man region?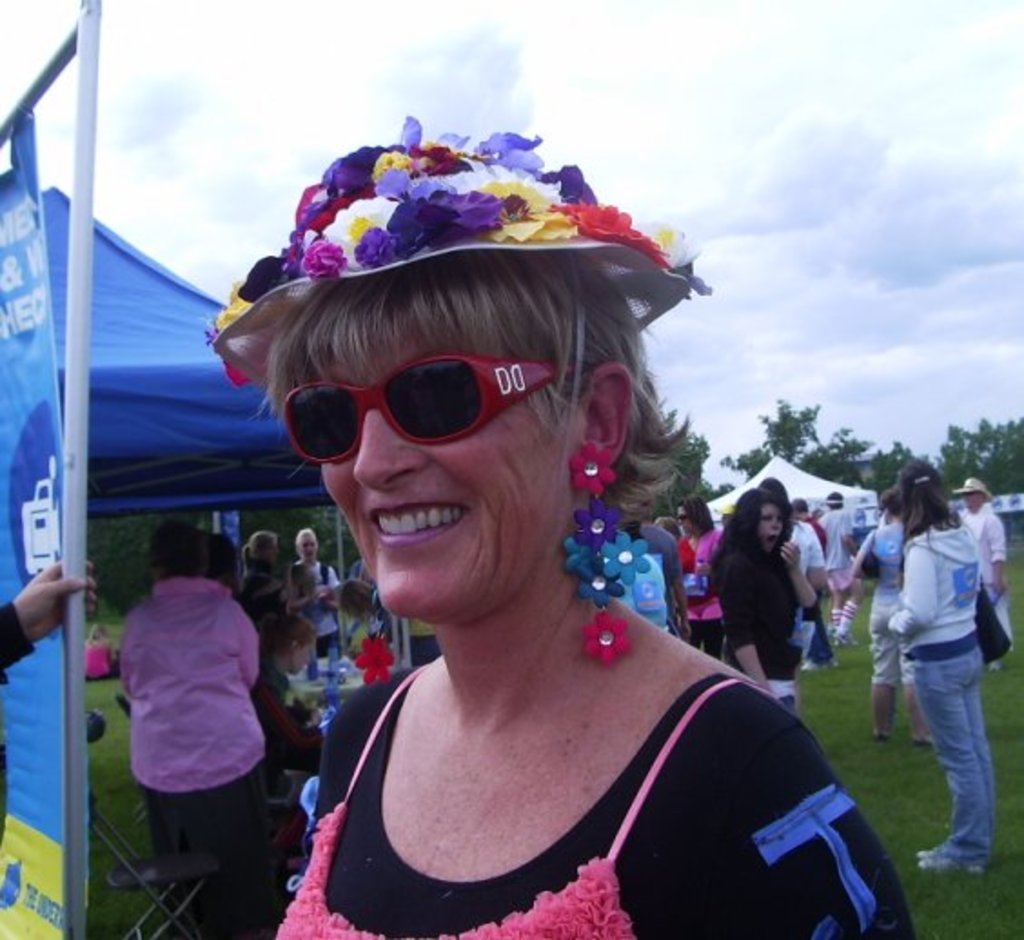
crop(815, 492, 866, 648)
